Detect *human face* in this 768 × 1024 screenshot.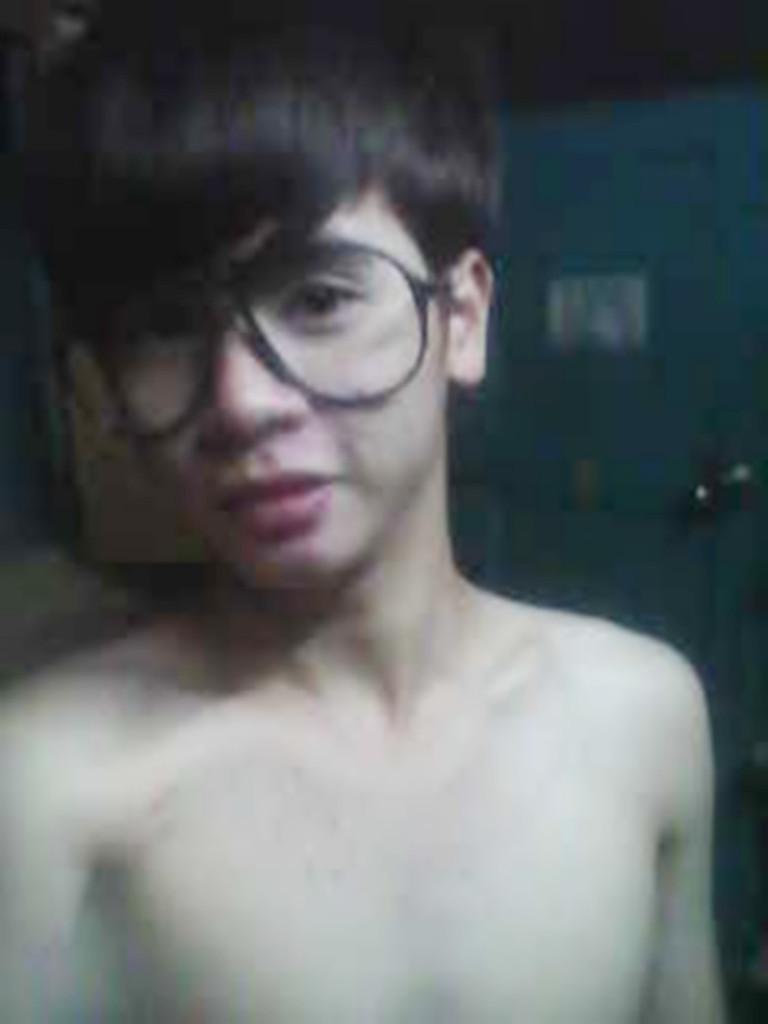
Detection: x1=79 y1=185 x2=450 y2=586.
